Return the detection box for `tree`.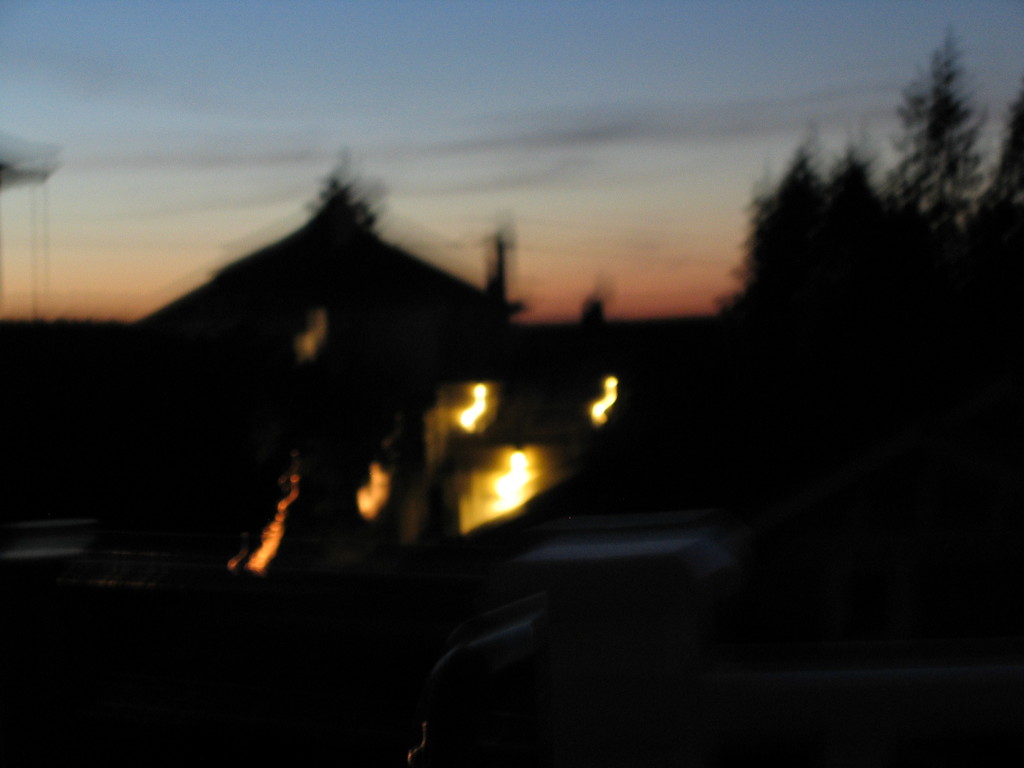
locate(970, 83, 1023, 289).
